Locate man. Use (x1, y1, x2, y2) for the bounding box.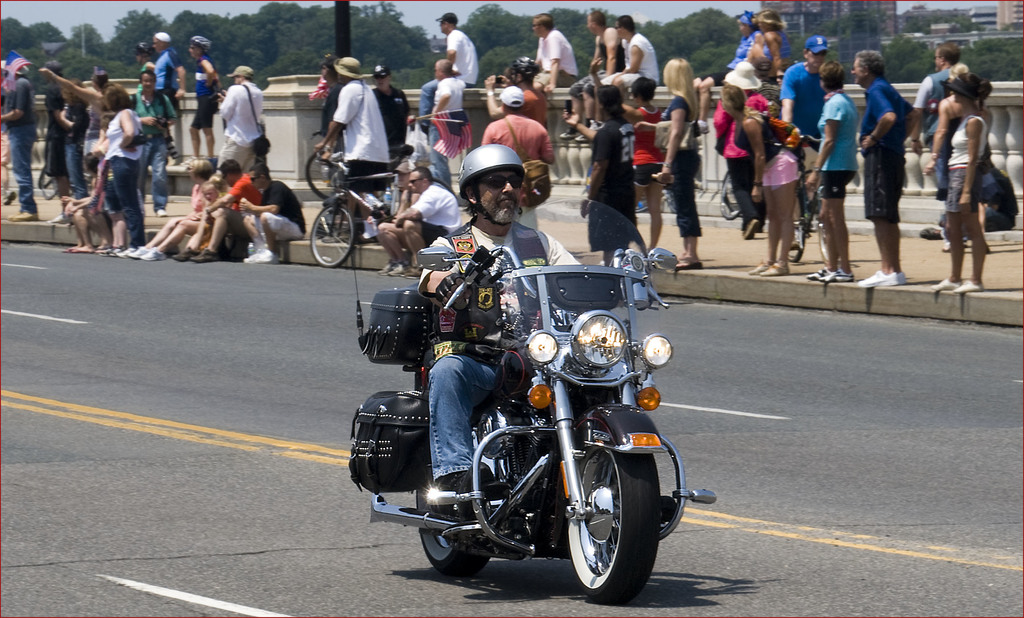
(520, 17, 585, 102).
